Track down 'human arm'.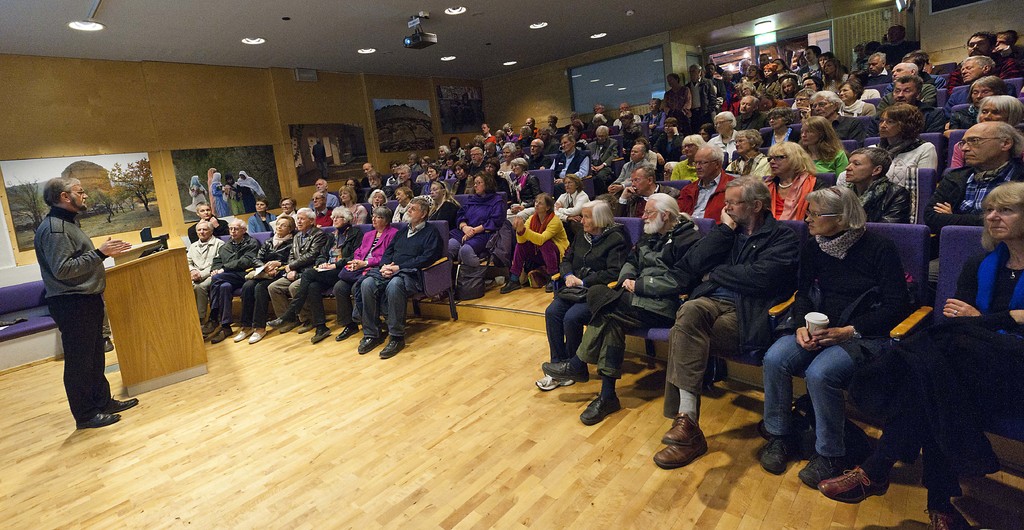
Tracked to left=214, top=246, right=260, bottom=275.
